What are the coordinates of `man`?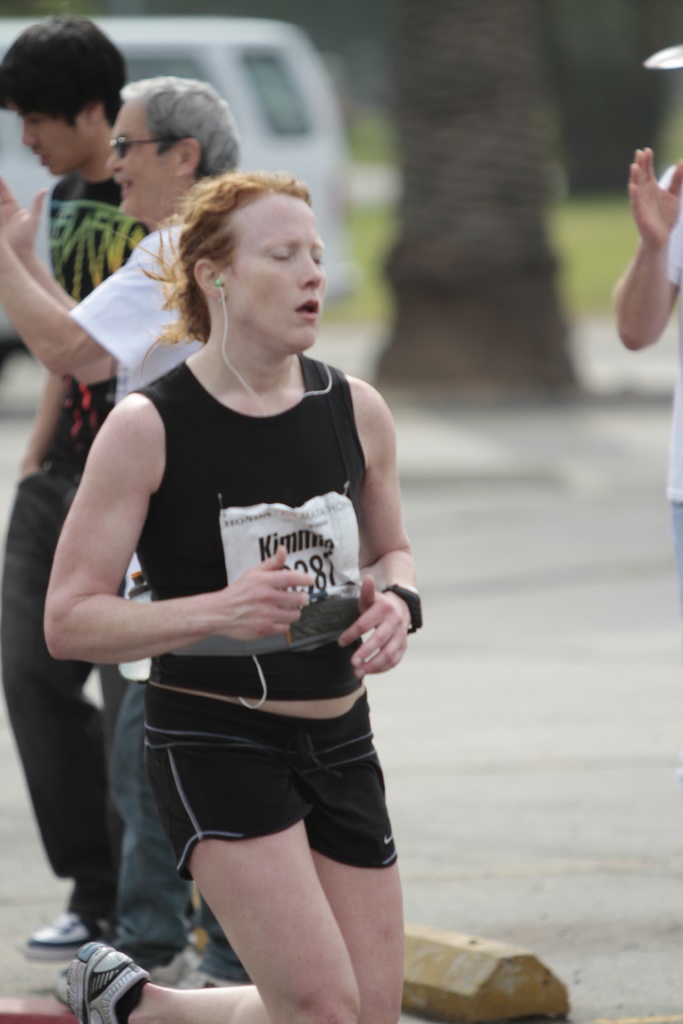
x1=0 y1=6 x2=155 y2=959.
